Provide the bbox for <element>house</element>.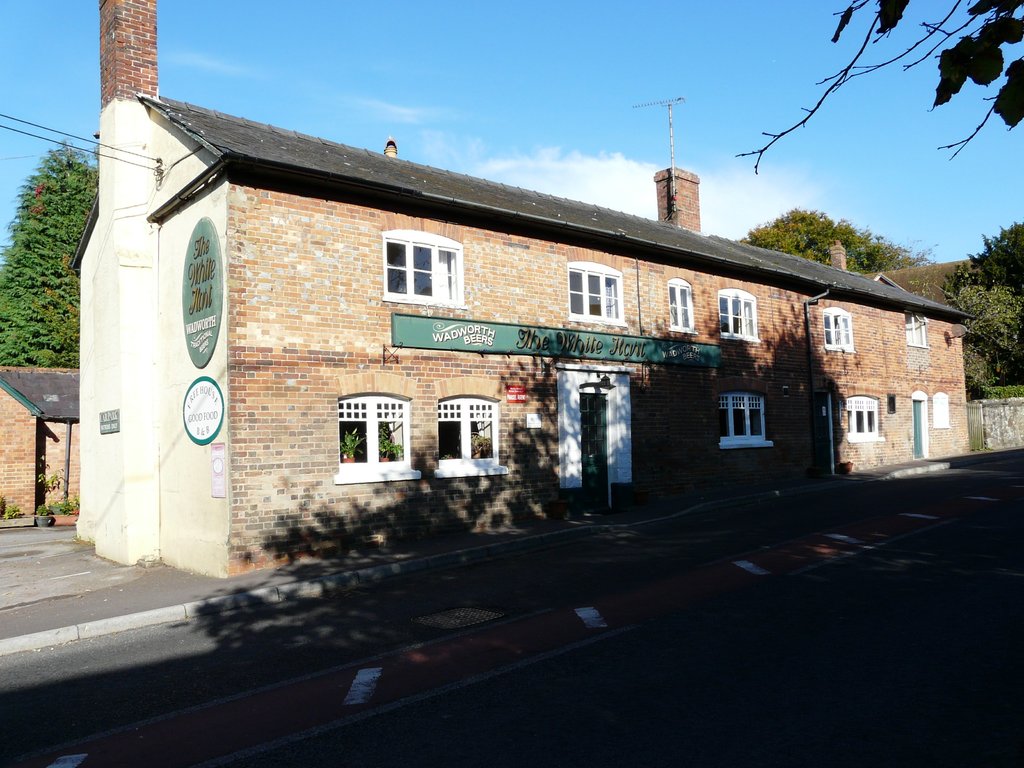
(72,0,981,580).
